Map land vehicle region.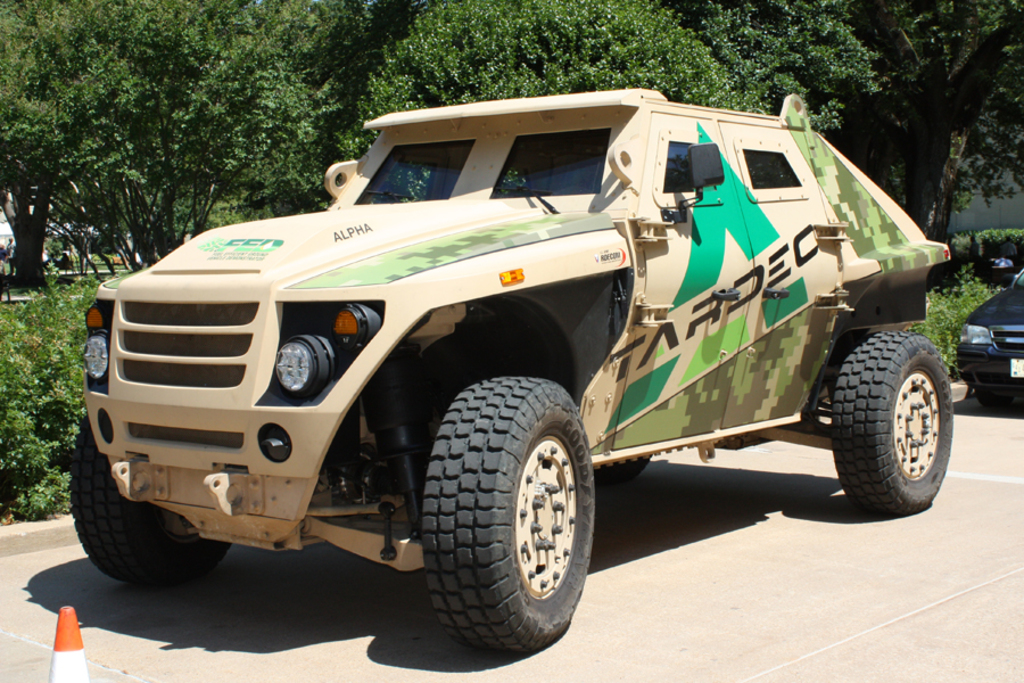
Mapped to 68,88,951,653.
